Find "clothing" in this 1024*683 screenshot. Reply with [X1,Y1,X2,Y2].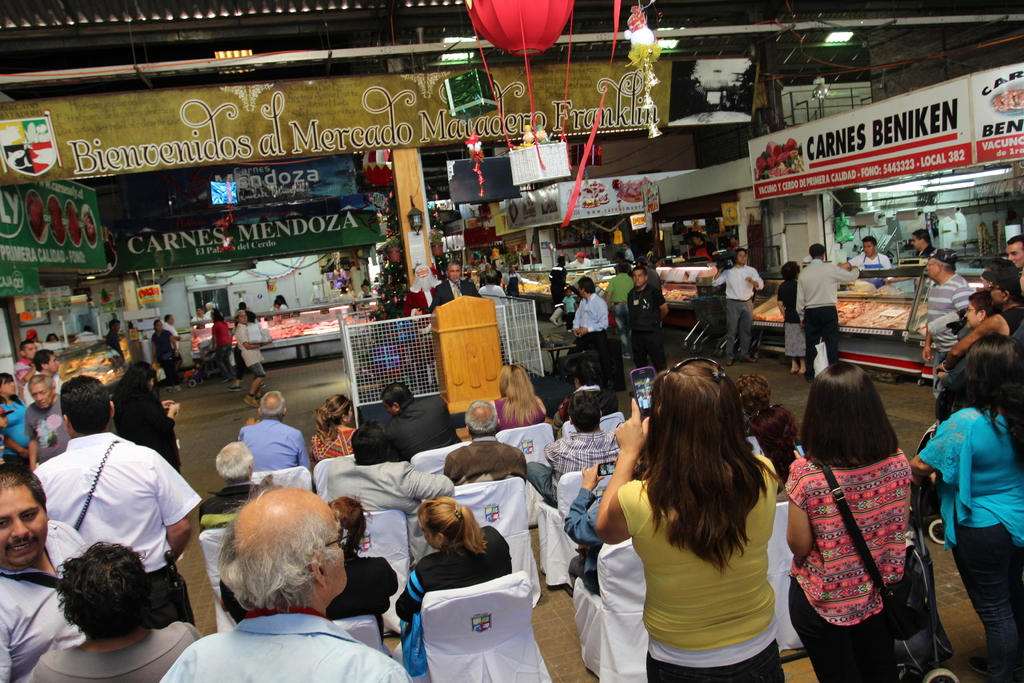
[330,453,455,567].
